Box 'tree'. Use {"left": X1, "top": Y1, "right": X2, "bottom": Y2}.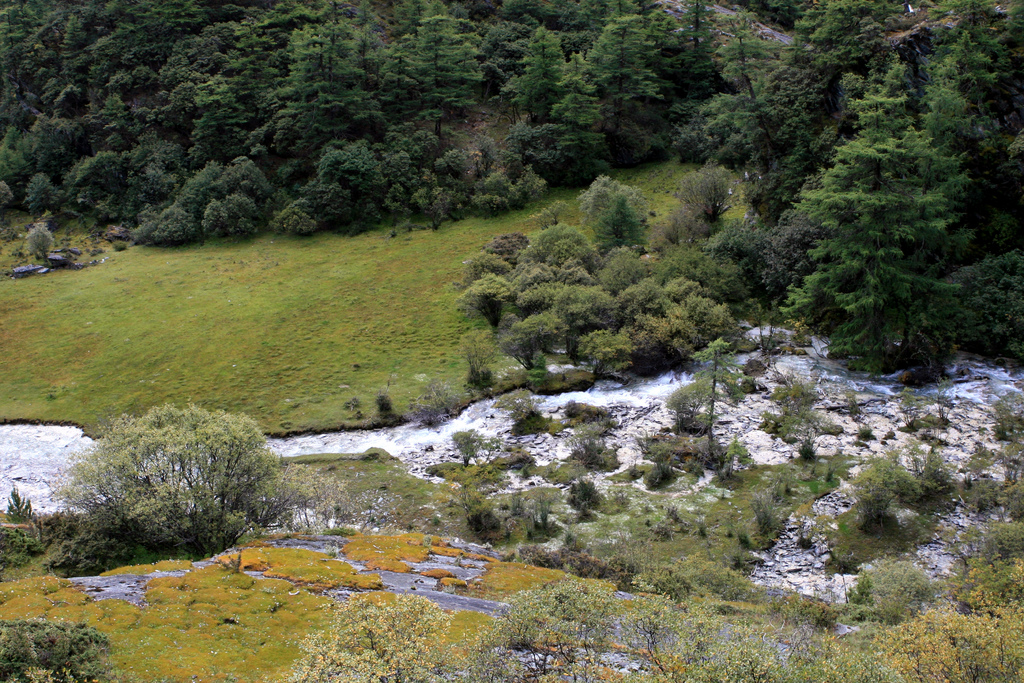
{"left": 669, "top": 333, "right": 745, "bottom": 472}.
